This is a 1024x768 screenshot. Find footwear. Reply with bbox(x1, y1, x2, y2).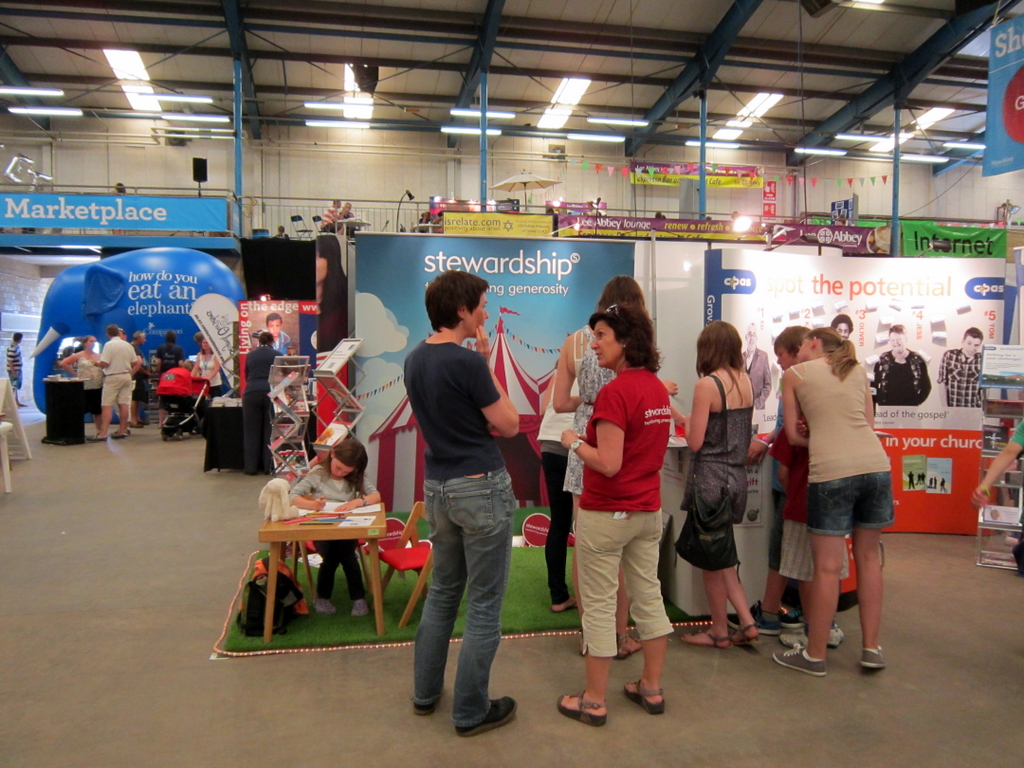
bbox(413, 704, 444, 712).
